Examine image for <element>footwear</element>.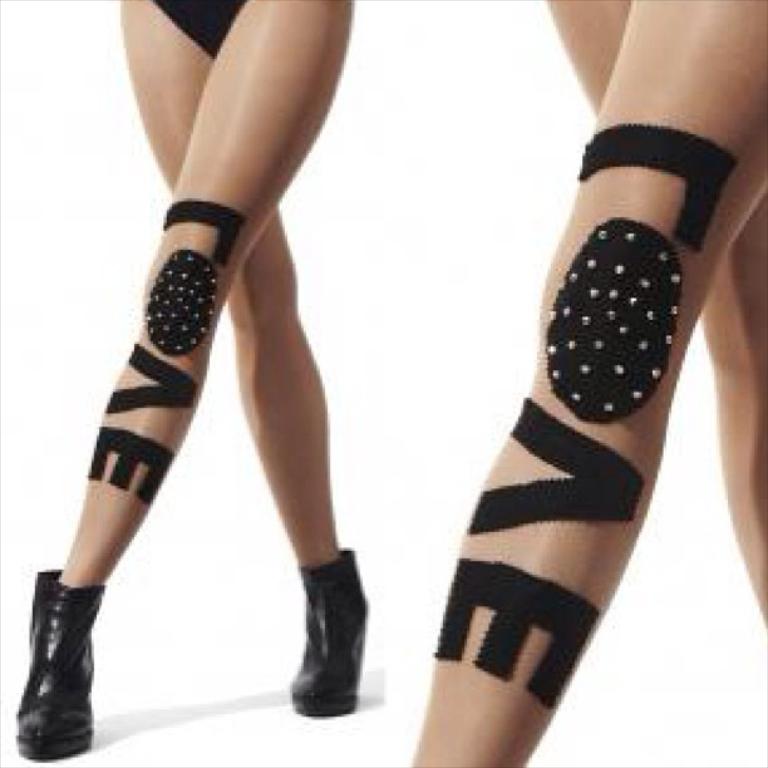
Examination result: locate(287, 543, 373, 715).
